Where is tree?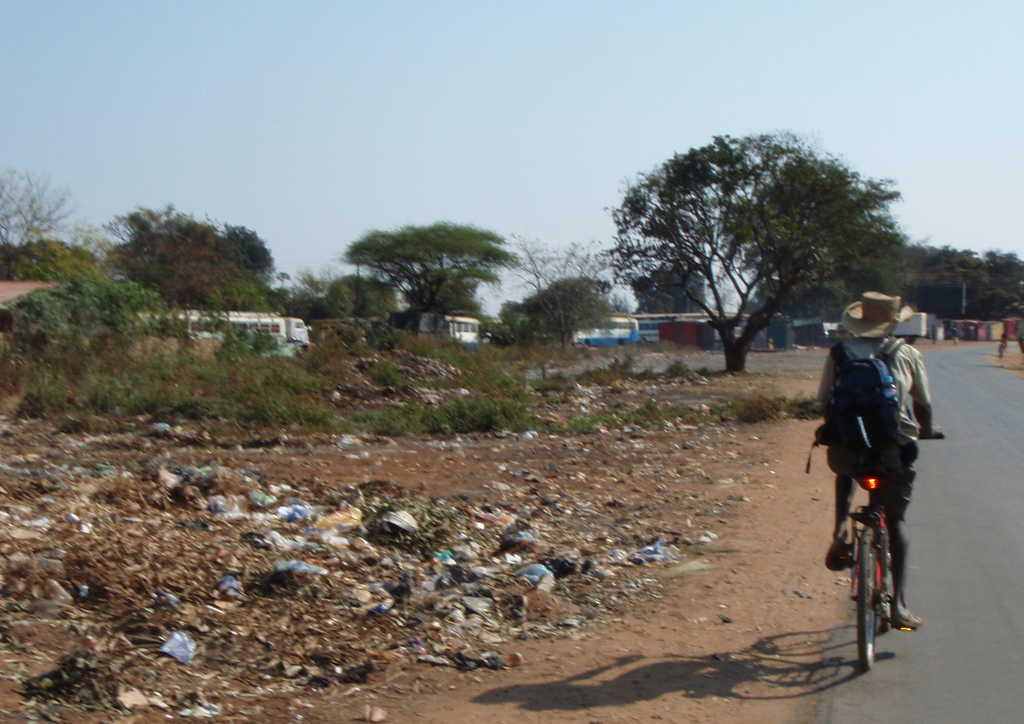
[566,122,904,383].
